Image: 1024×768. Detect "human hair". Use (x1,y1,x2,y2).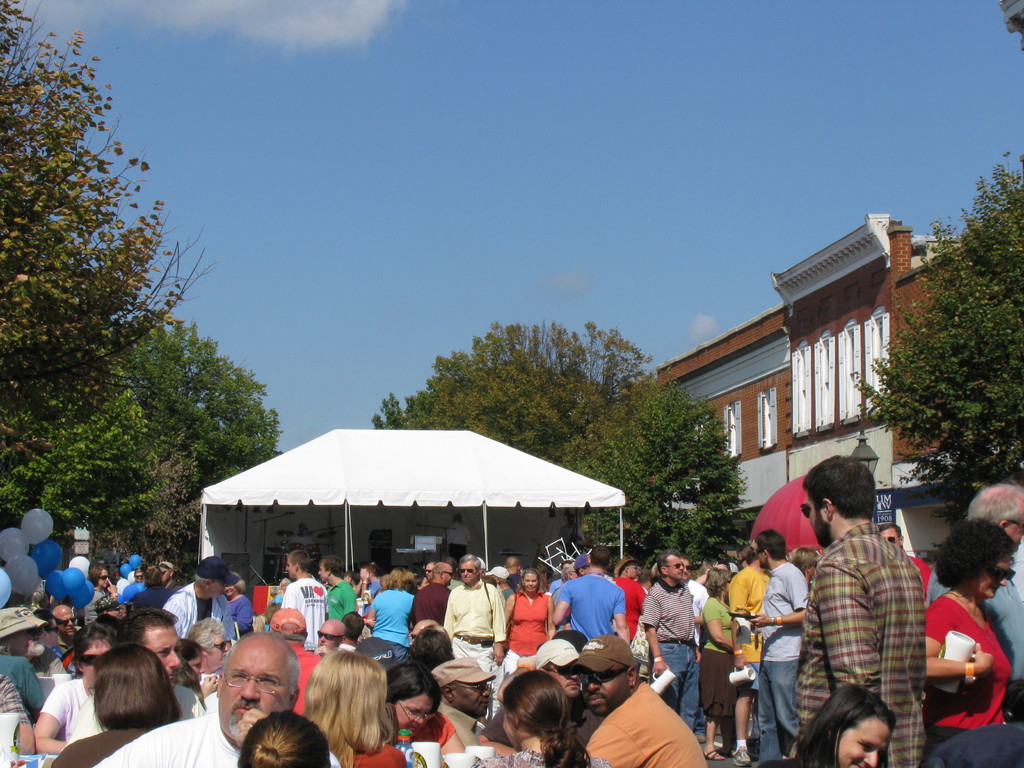
(73,622,115,675).
